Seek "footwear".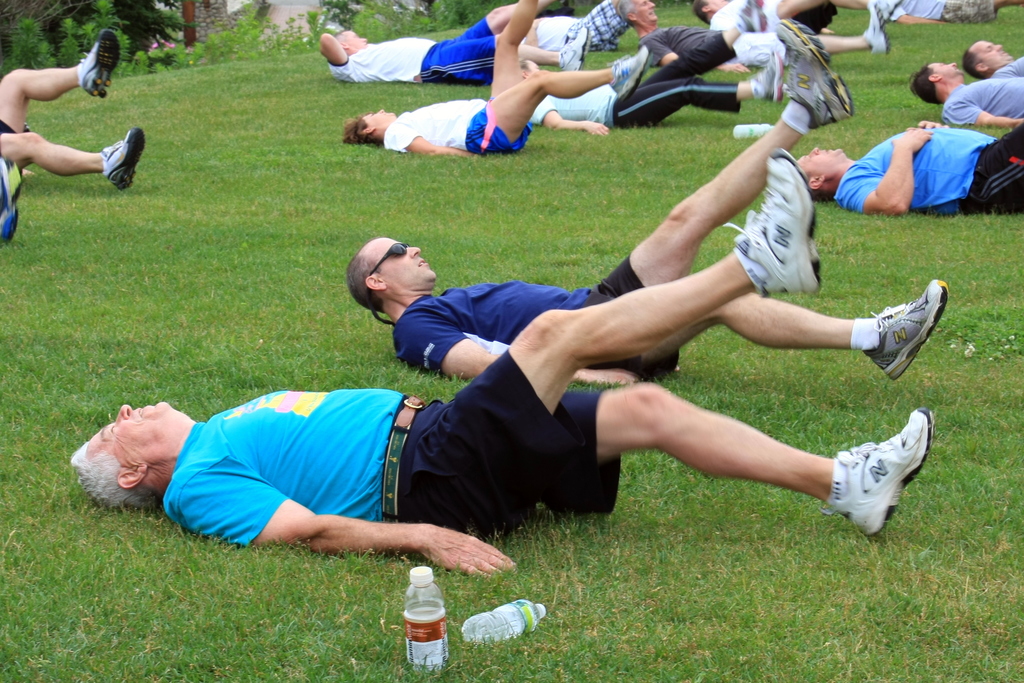
box=[862, 2, 888, 57].
